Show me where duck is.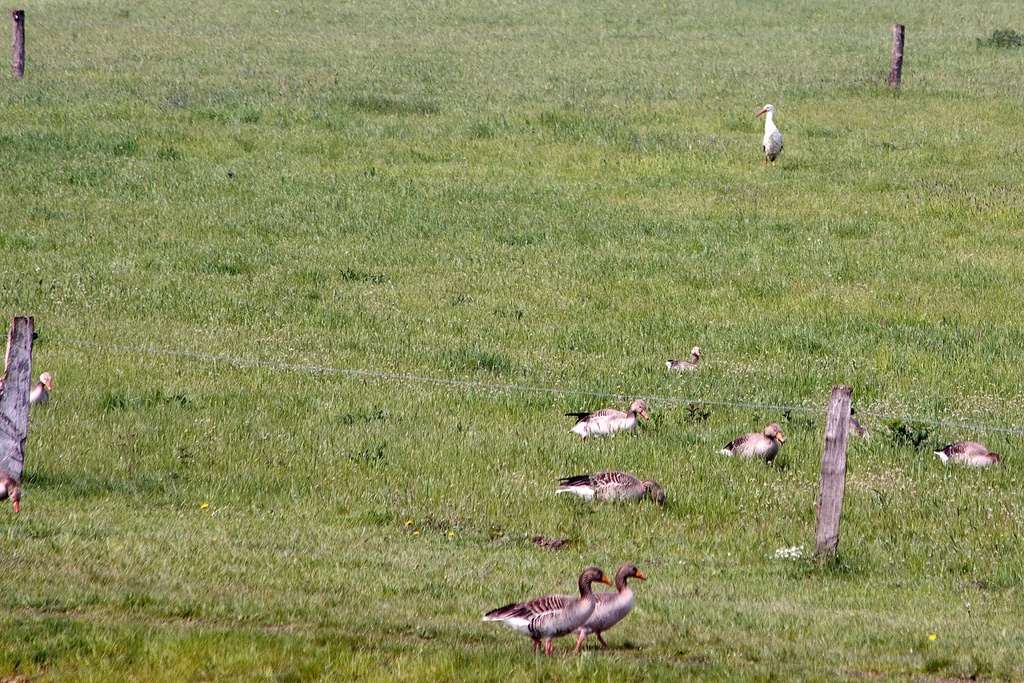
duck is at bbox=(710, 421, 785, 477).
